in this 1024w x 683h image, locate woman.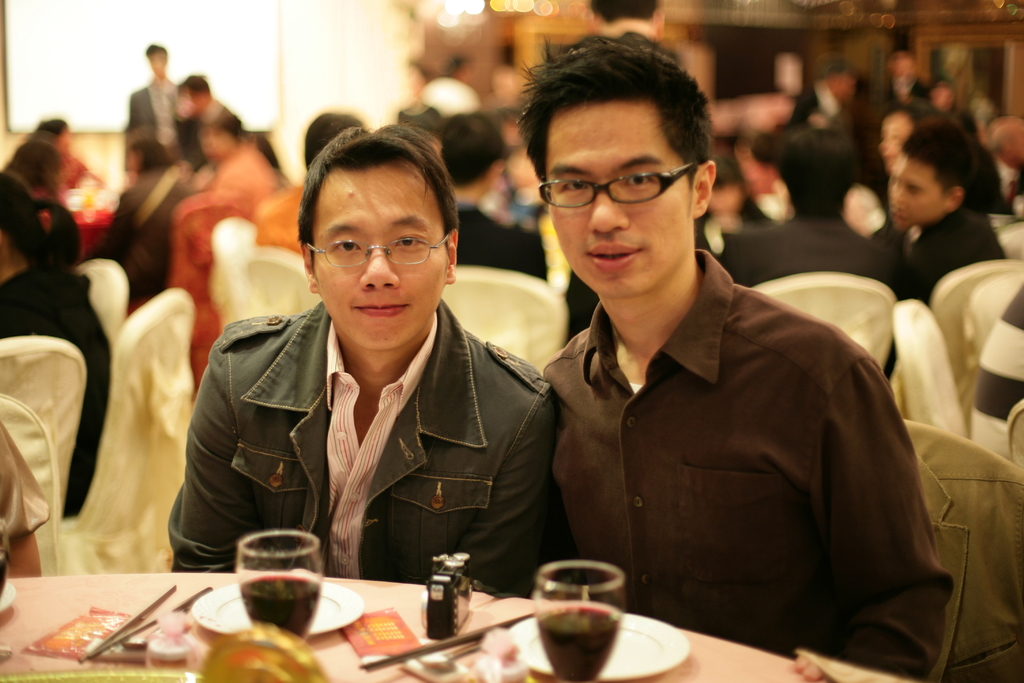
Bounding box: select_region(0, 170, 110, 516).
